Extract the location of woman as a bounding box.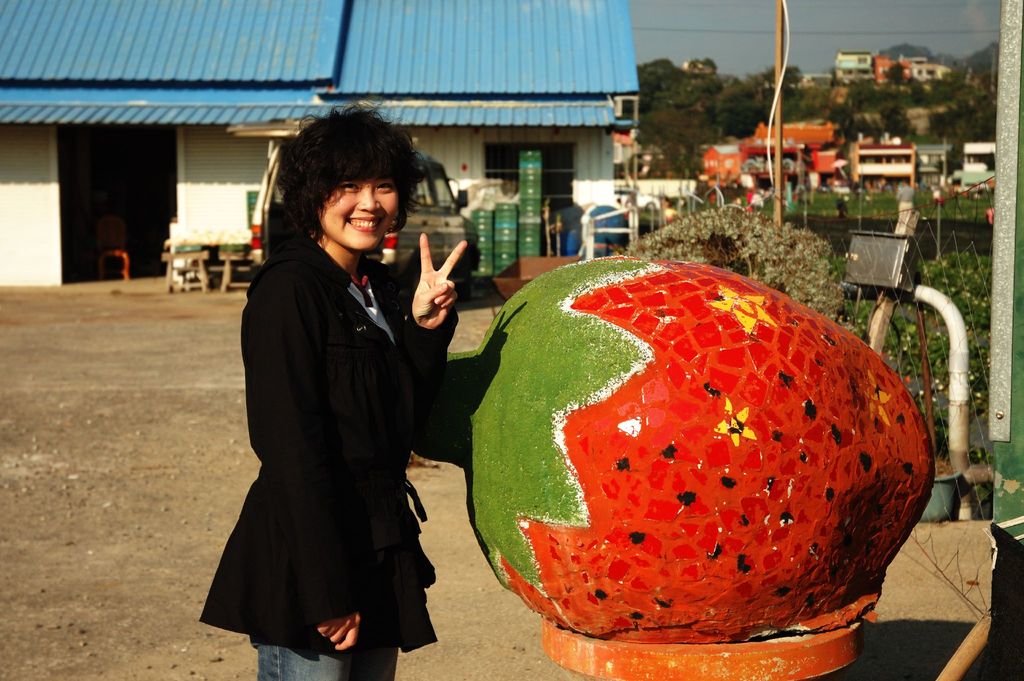
locate(198, 88, 476, 680).
